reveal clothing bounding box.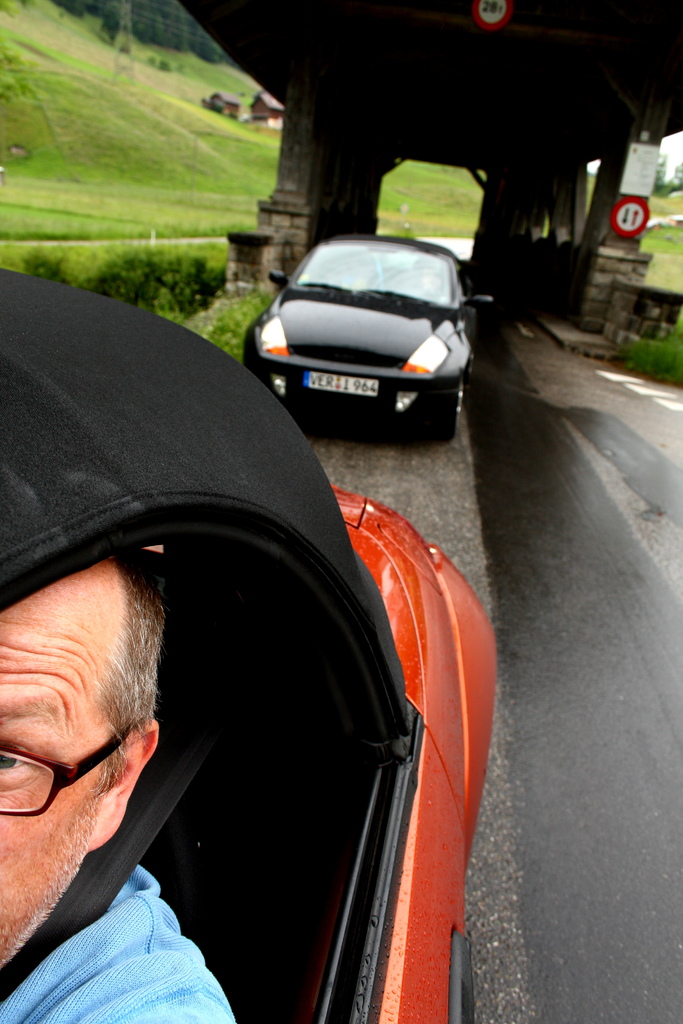
Revealed: box=[0, 831, 236, 1023].
